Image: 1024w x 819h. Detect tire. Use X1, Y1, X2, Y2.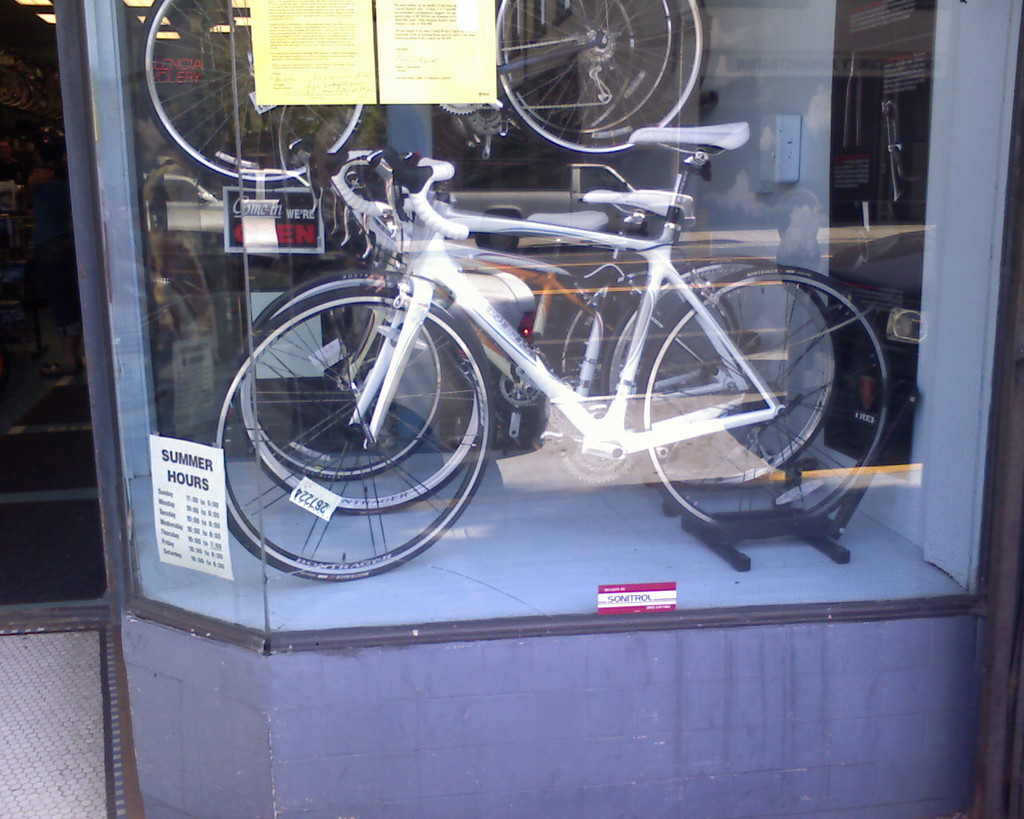
555, 266, 742, 396.
